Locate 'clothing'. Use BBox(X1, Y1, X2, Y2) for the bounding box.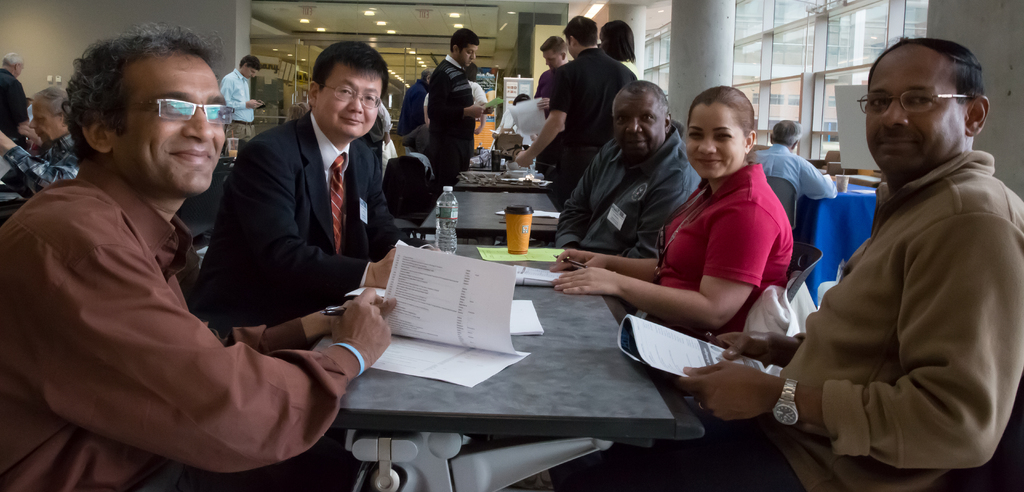
BBox(458, 37, 481, 66).
